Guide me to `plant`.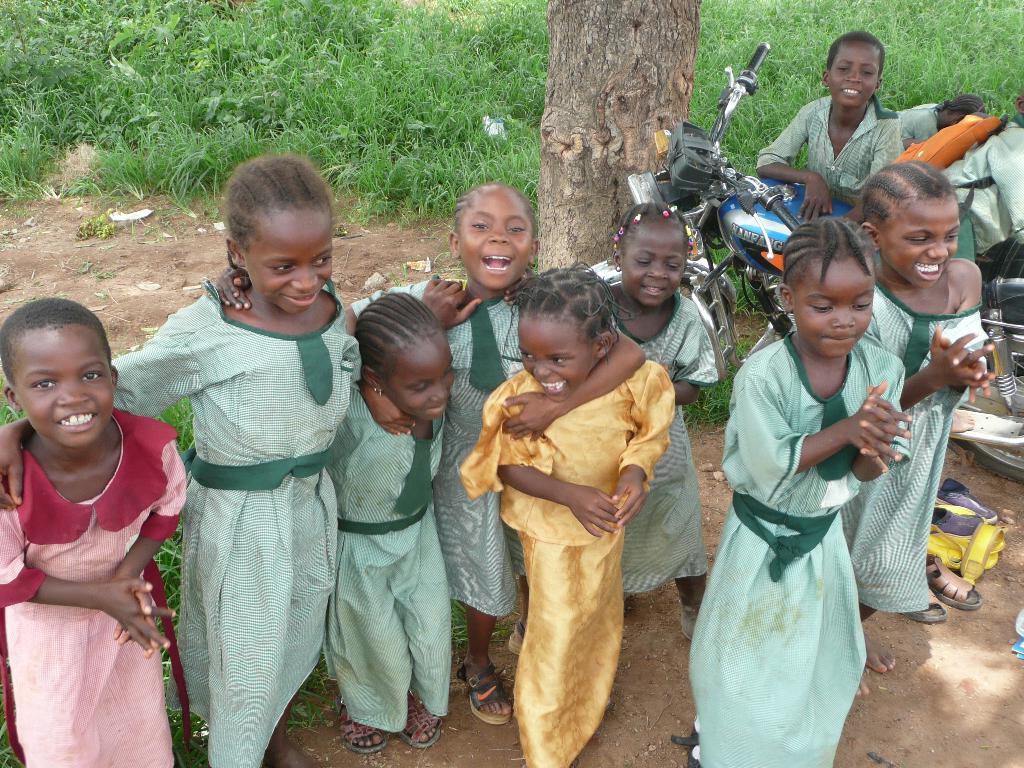
Guidance: [left=492, top=618, right=520, bottom=651].
